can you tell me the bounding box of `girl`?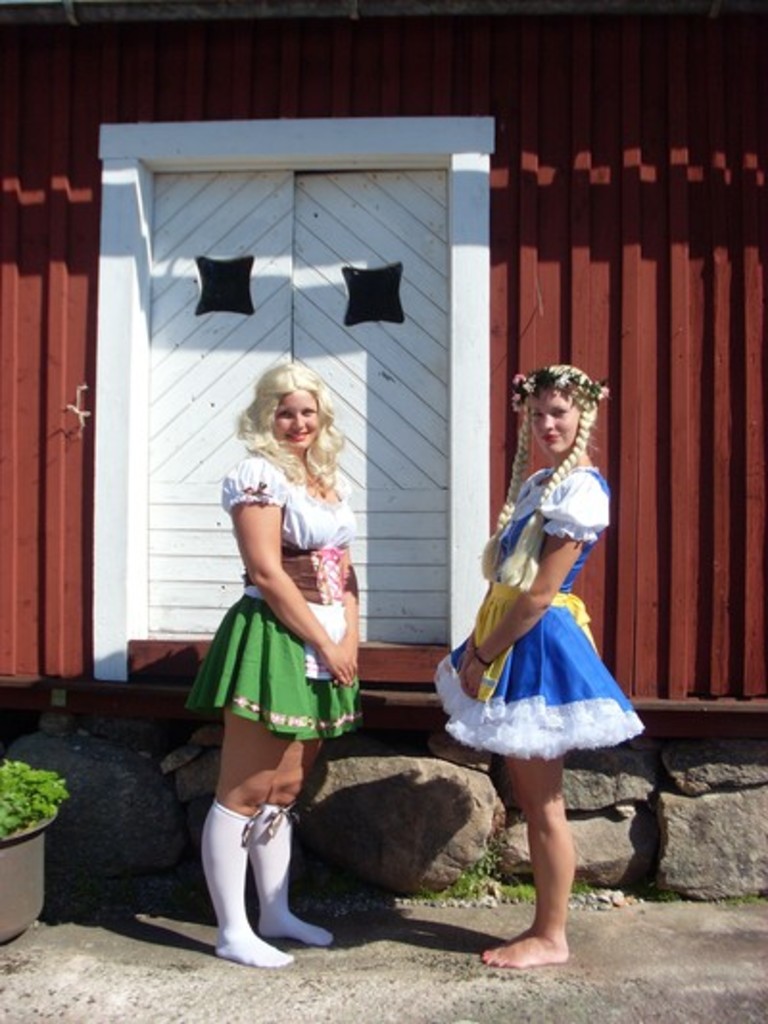
x1=434 y1=359 x2=647 y2=972.
